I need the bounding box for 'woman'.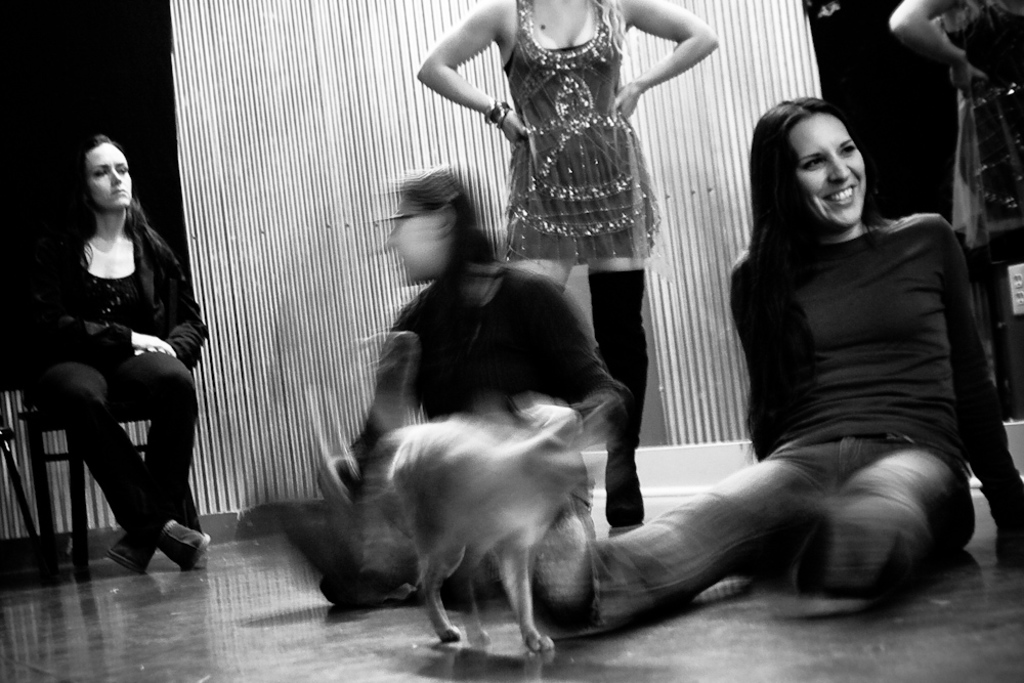
Here it is: locate(11, 131, 215, 573).
